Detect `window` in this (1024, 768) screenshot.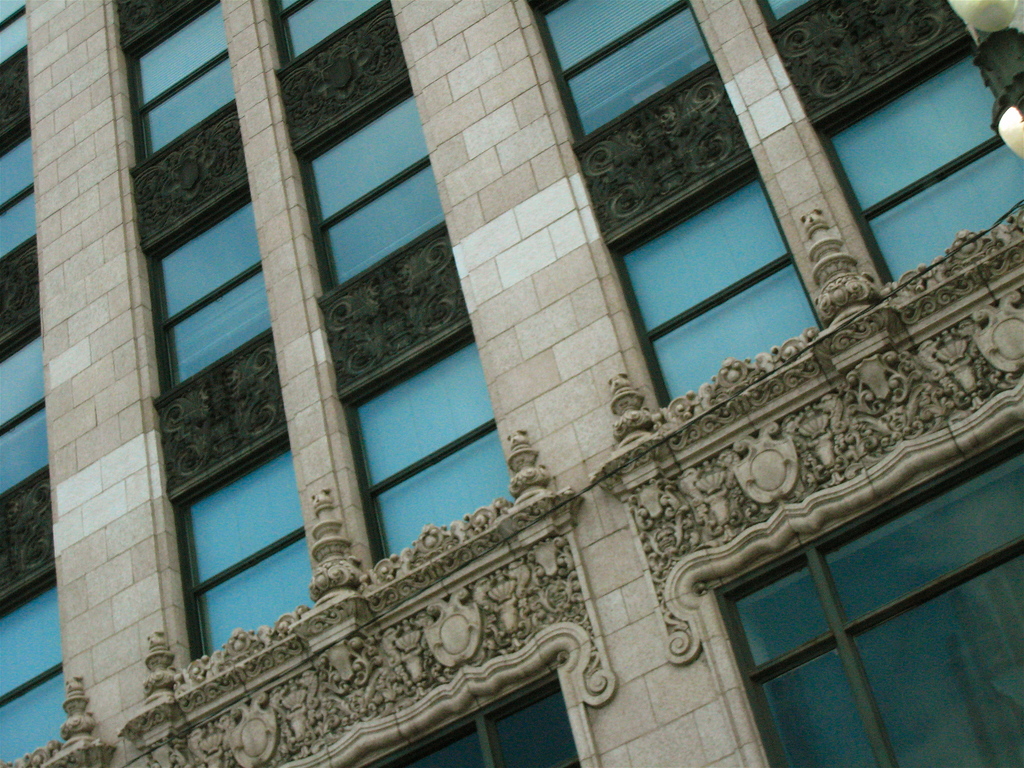
Detection: <region>0, 316, 49, 496</region>.
